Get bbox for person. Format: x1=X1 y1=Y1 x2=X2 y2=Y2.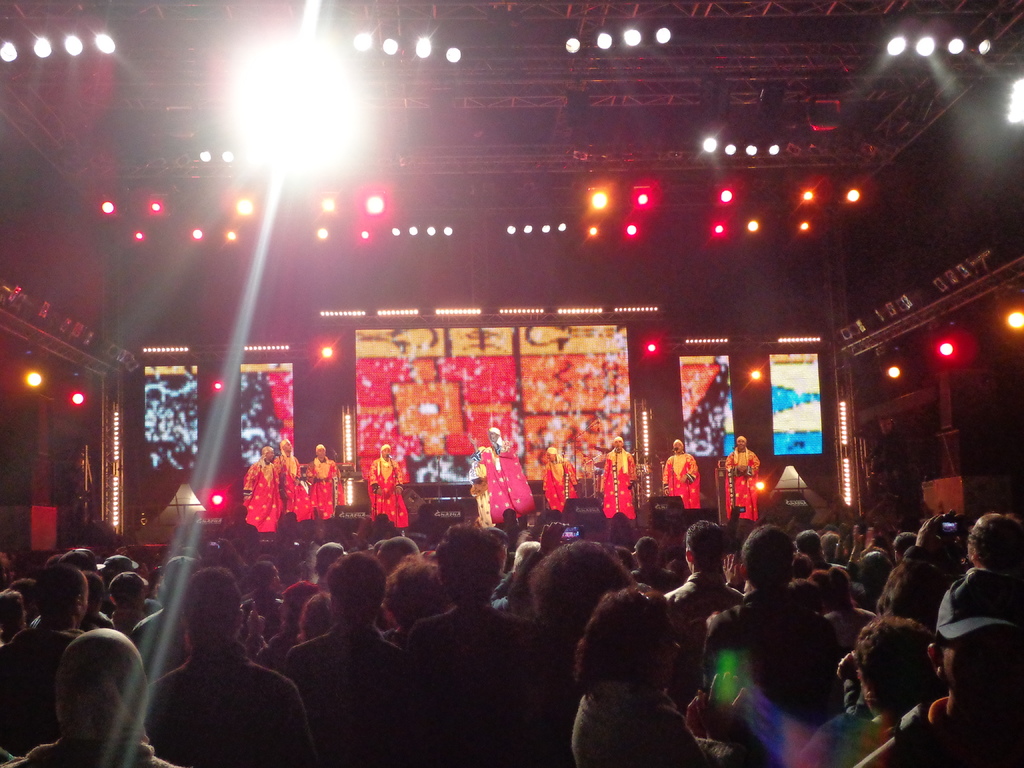
x1=370 y1=445 x2=403 y2=529.
